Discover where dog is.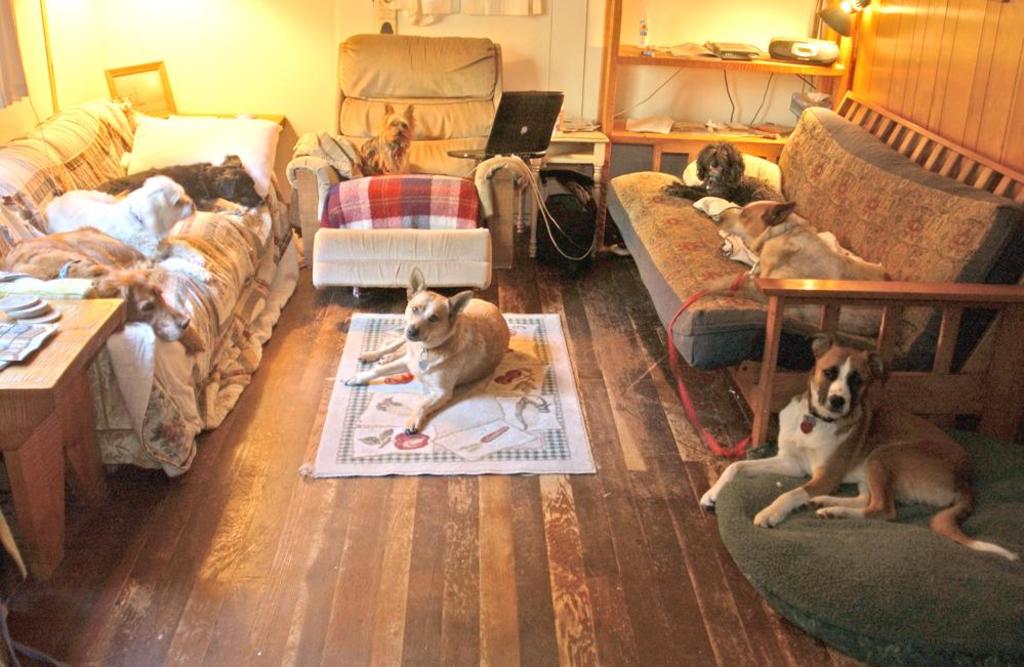
Discovered at box=[1, 230, 206, 359].
